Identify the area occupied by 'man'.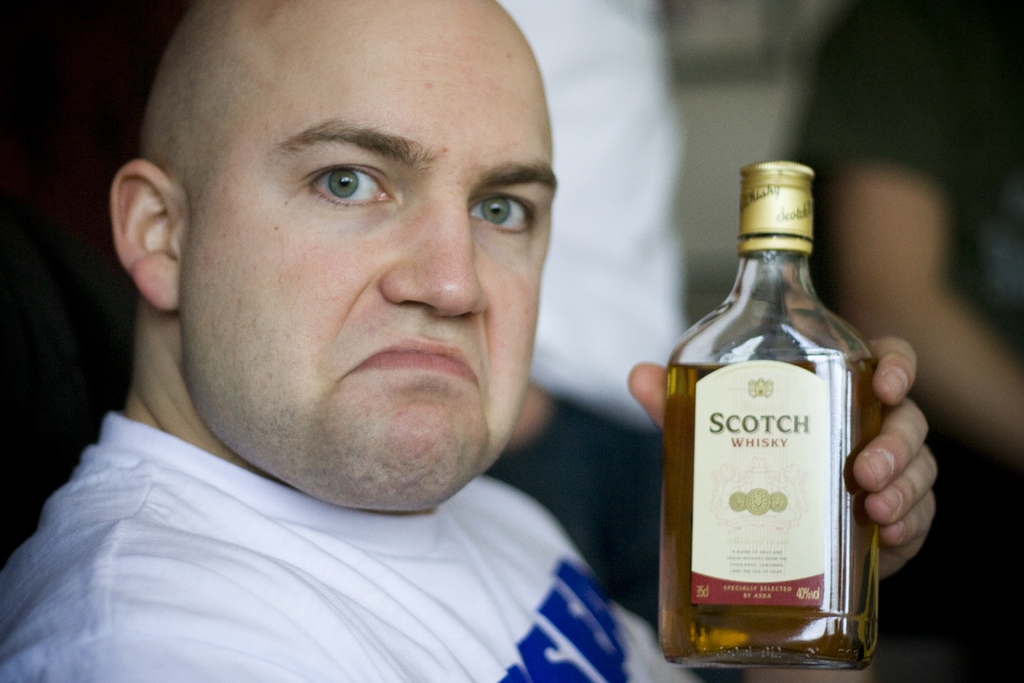
Area: 789 0 1023 682.
